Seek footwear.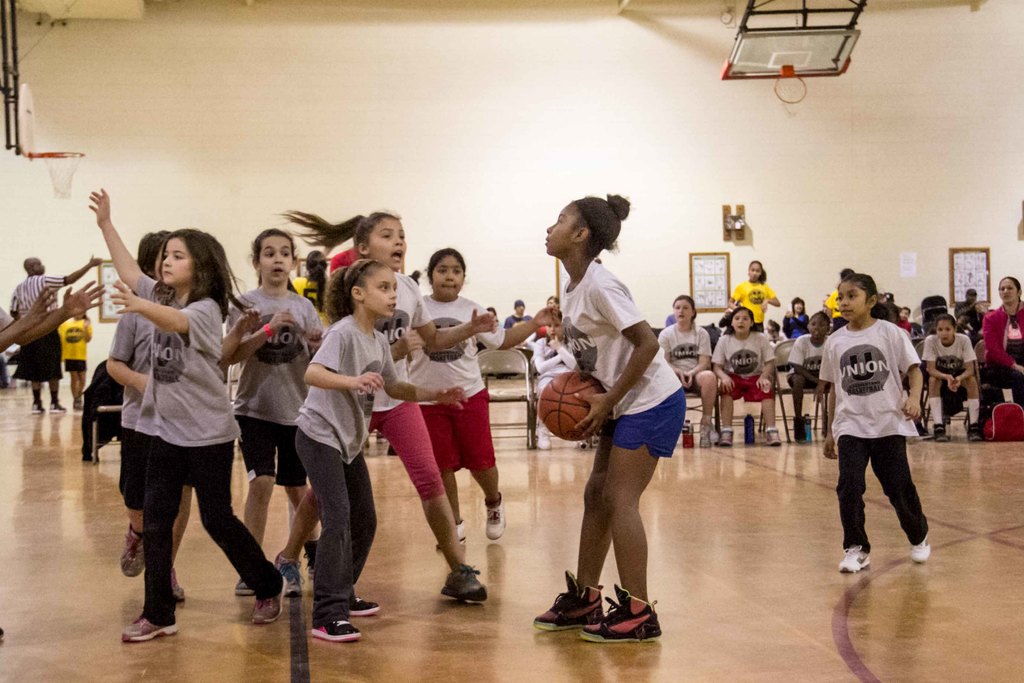
region(441, 563, 488, 598).
